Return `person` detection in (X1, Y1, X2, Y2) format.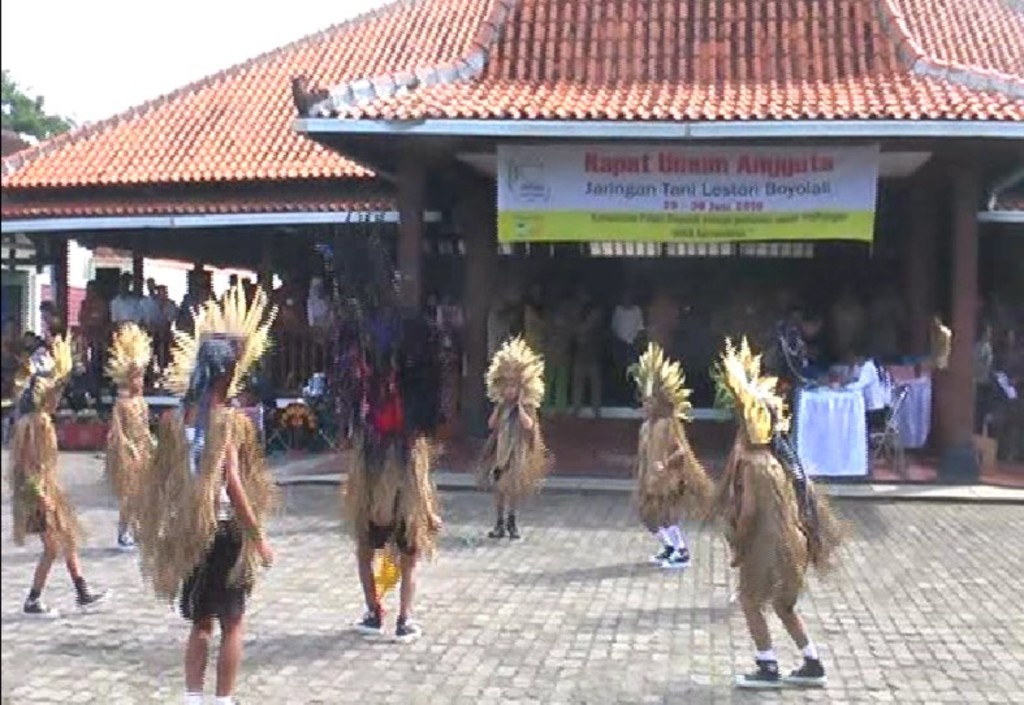
(161, 337, 262, 704).
